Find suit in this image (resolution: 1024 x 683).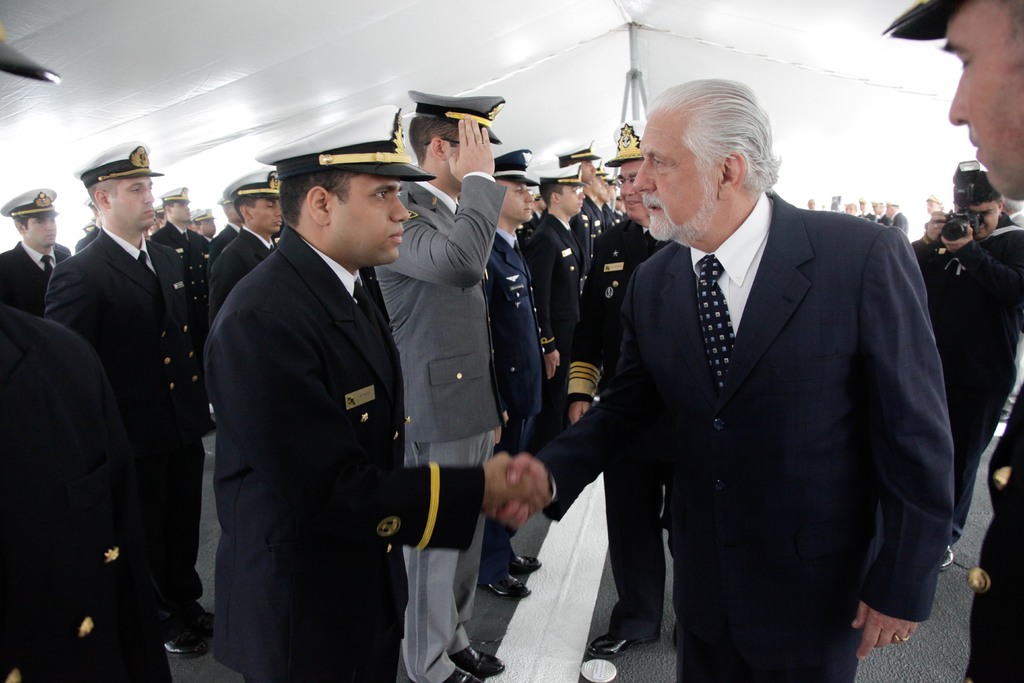
box=[606, 204, 628, 225].
